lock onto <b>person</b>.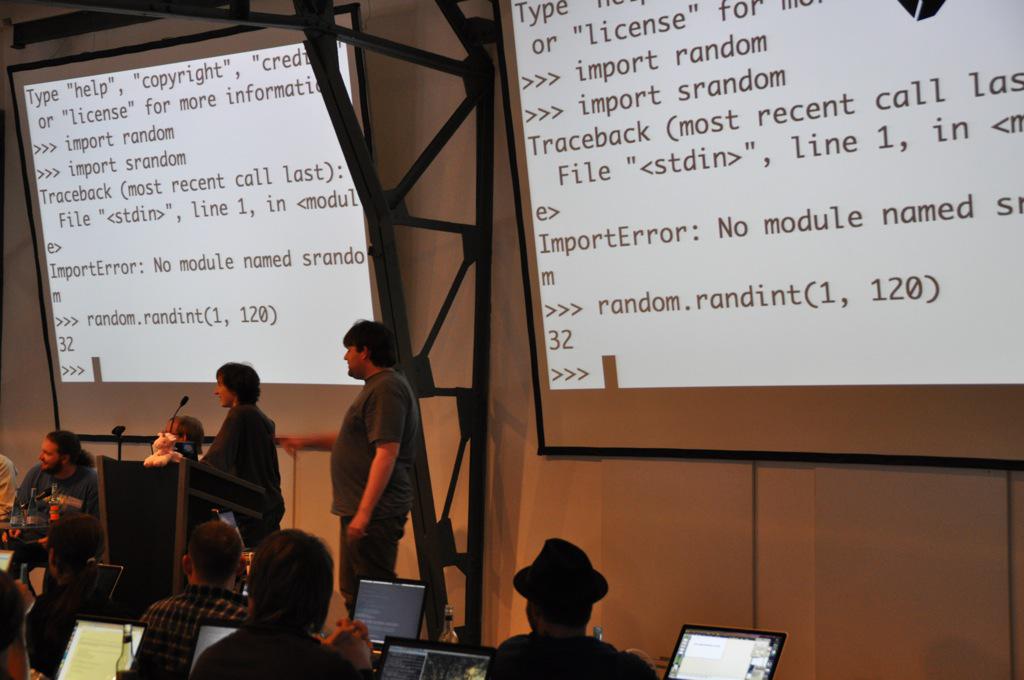
Locked: bbox=(25, 516, 114, 679).
